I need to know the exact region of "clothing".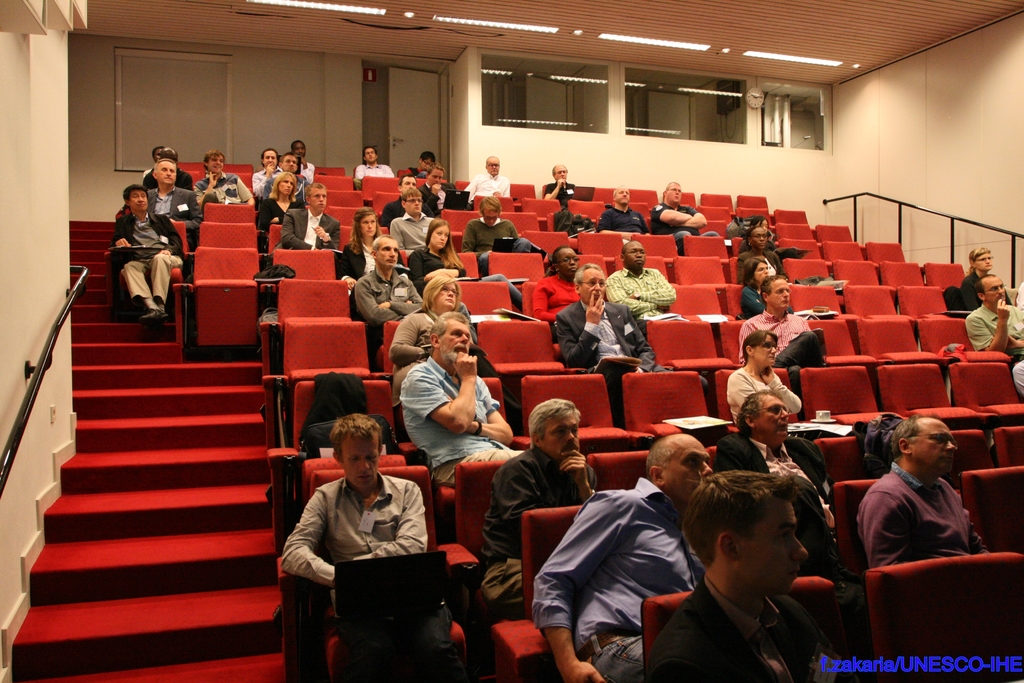
Region: {"left": 278, "top": 469, "right": 426, "bottom": 627}.
